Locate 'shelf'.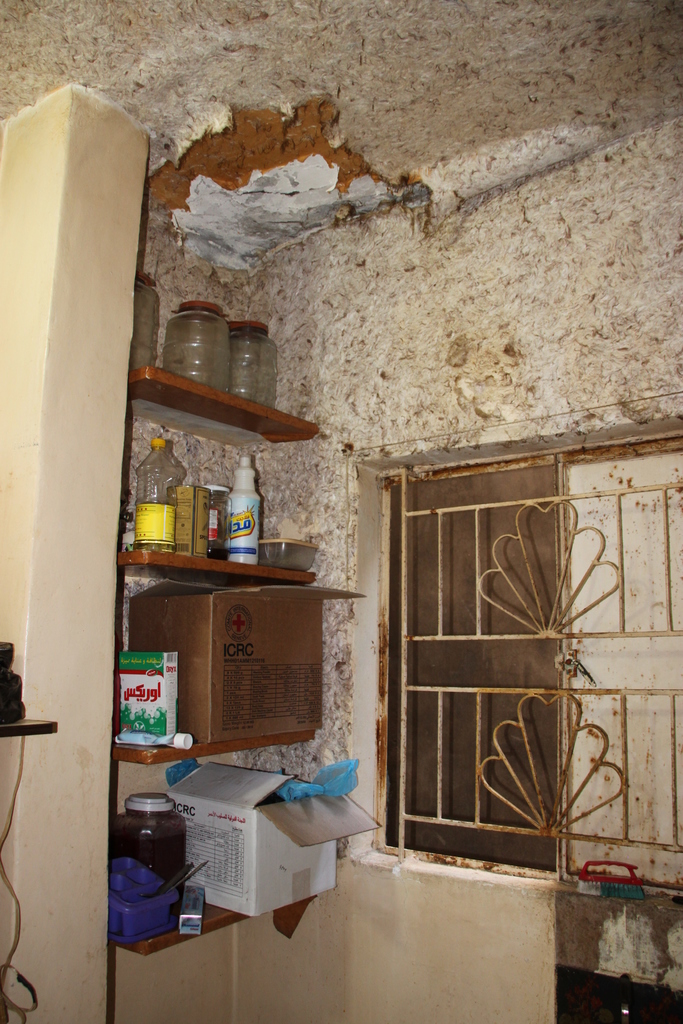
Bounding box: x1=119, y1=757, x2=338, y2=962.
